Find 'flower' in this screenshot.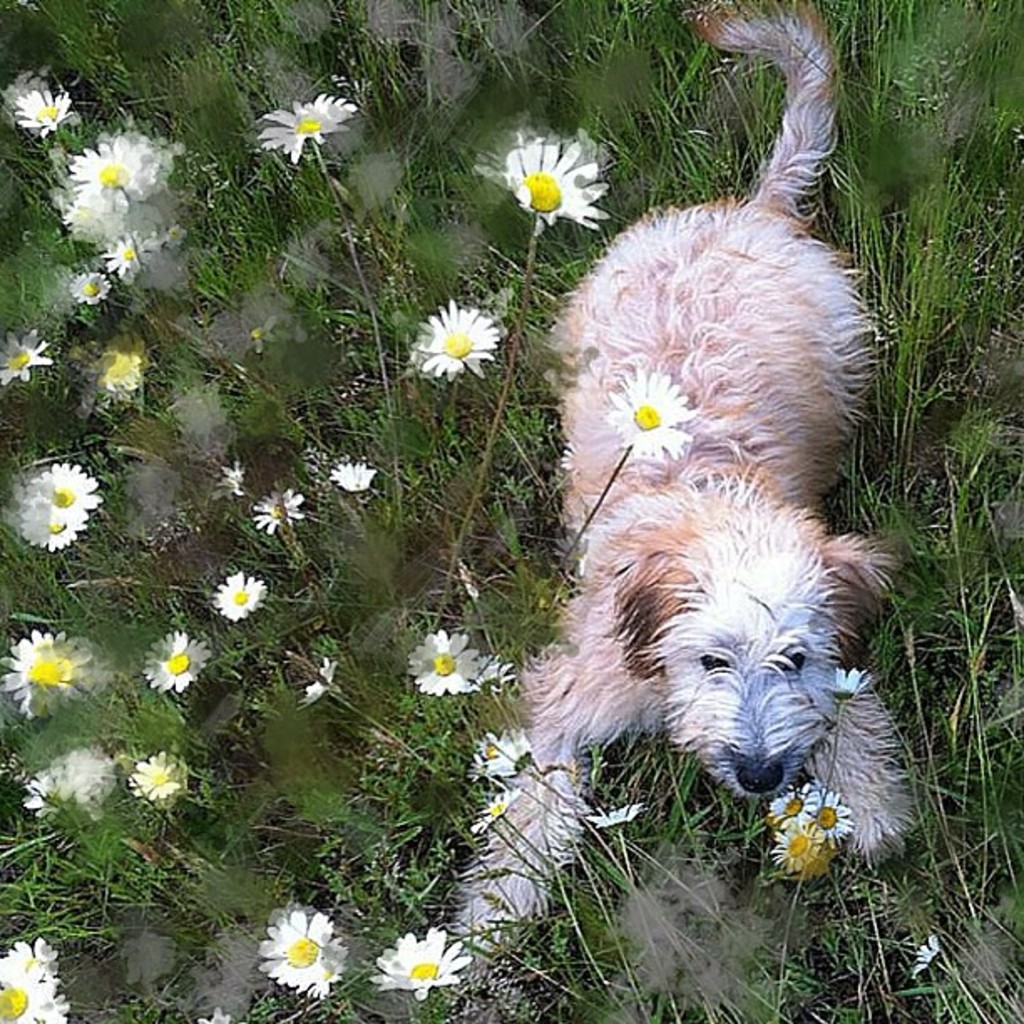
The bounding box for 'flower' is <region>485, 125, 617, 234</region>.
